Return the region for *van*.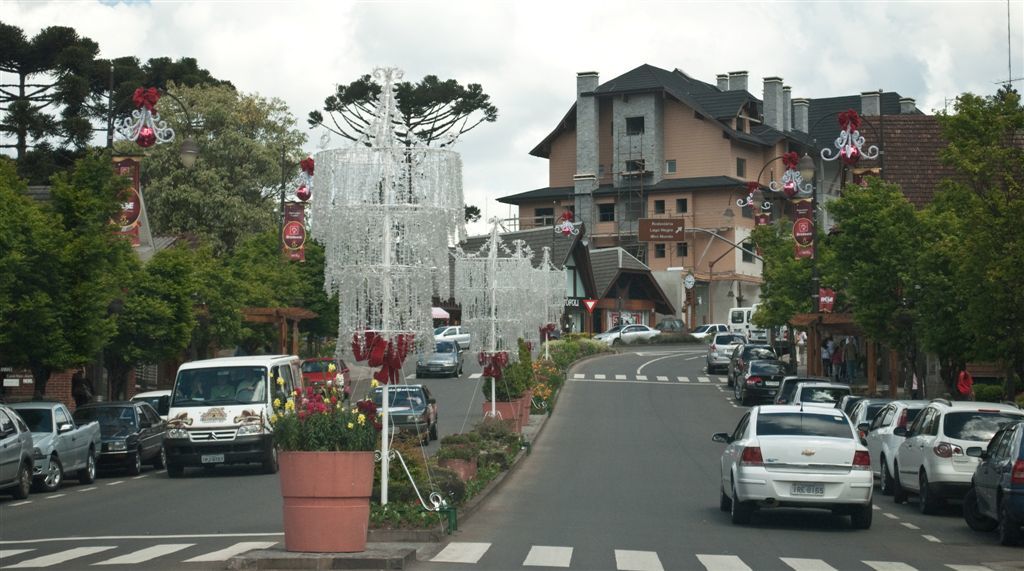
(10,398,106,489).
